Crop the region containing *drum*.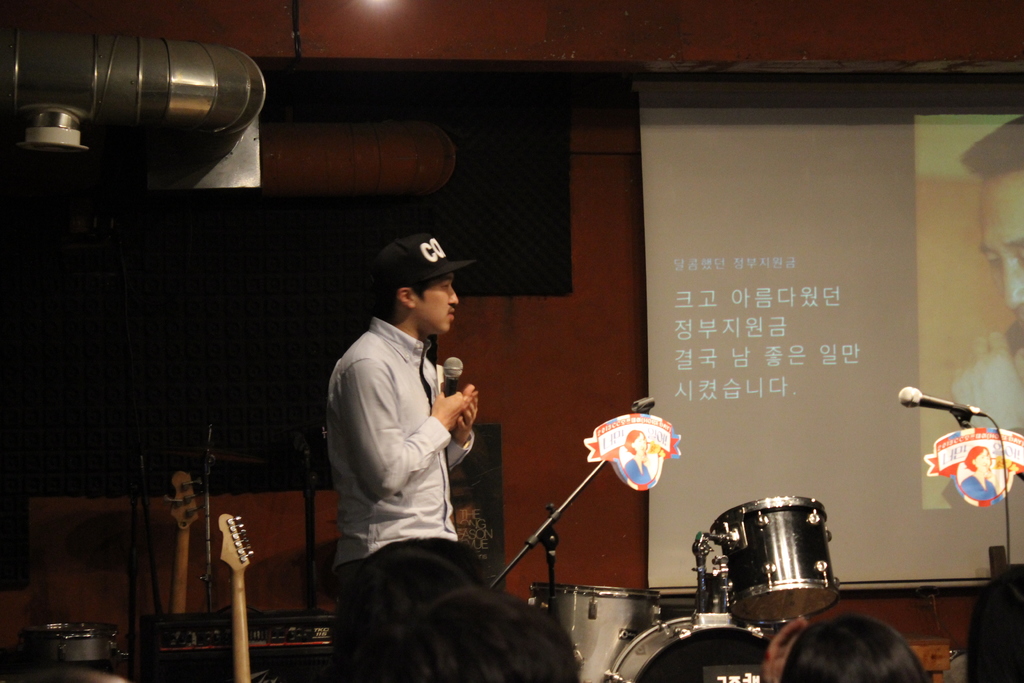
Crop region: 26/625/119/666.
